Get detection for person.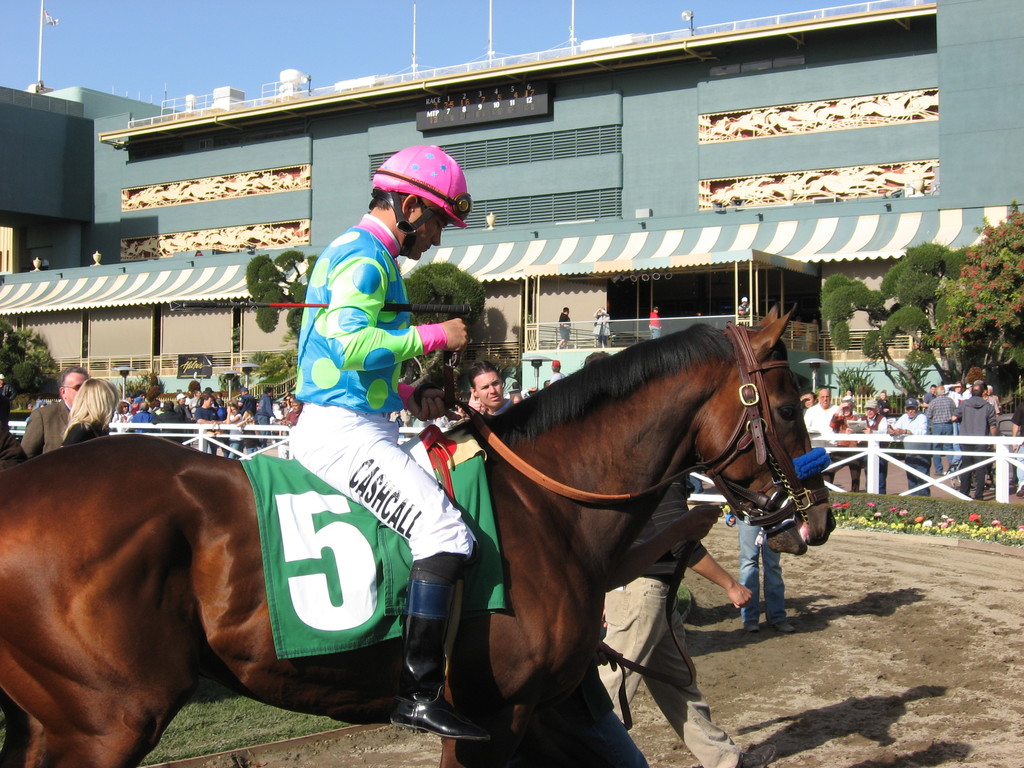
Detection: (x1=916, y1=383, x2=963, y2=474).
